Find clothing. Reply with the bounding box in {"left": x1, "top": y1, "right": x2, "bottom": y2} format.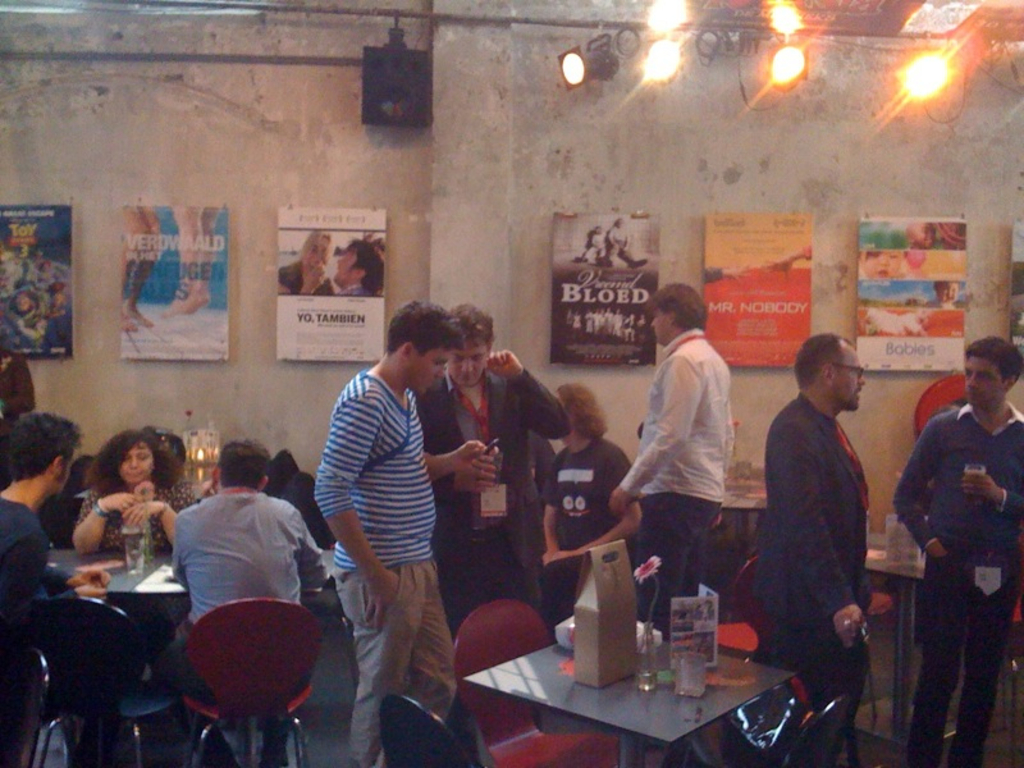
{"left": 421, "top": 362, "right": 564, "bottom": 627}.
